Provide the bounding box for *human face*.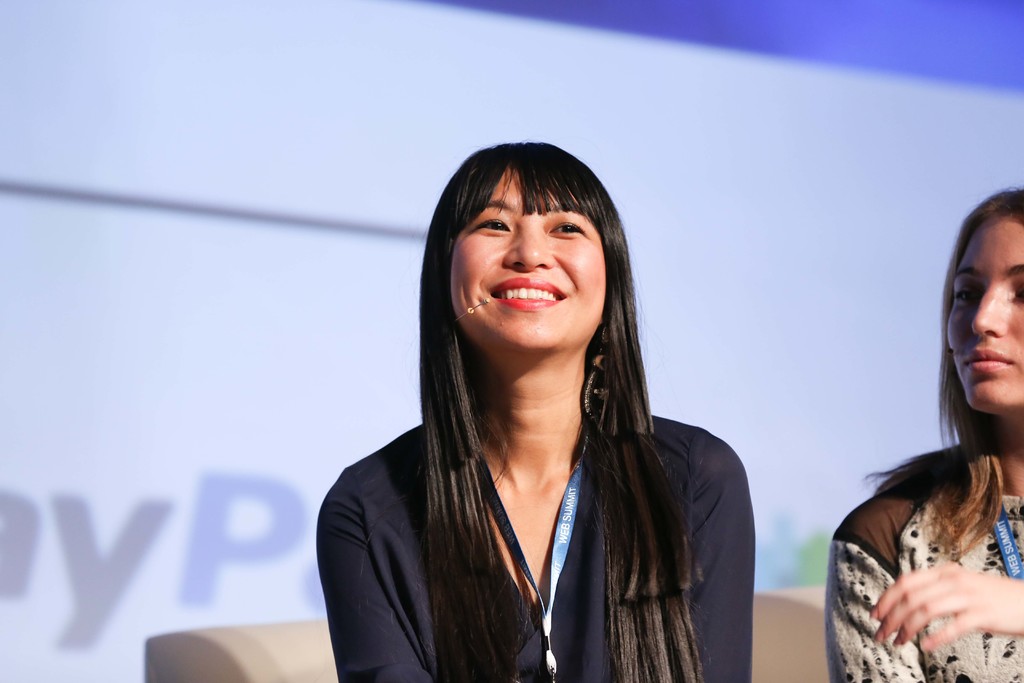
region(945, 214, 1023, 419).
